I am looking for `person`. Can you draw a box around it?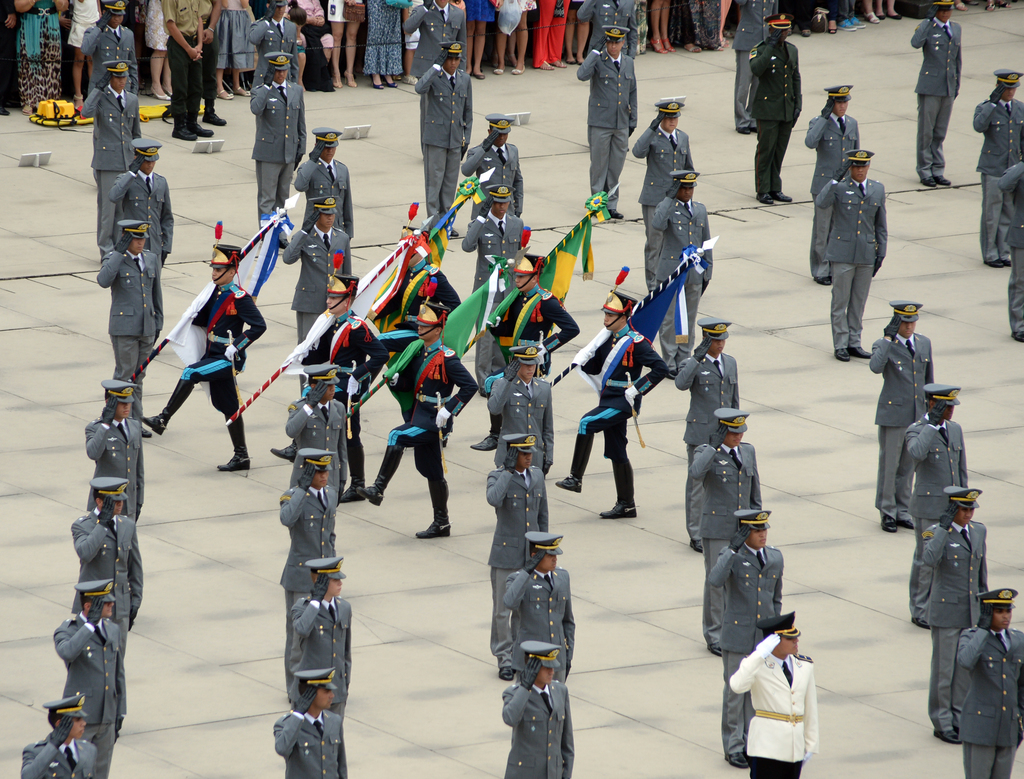
Sure, the bounding box is {"x1": 631, "y1": 96, "x2": 696, "y2": 209}.
